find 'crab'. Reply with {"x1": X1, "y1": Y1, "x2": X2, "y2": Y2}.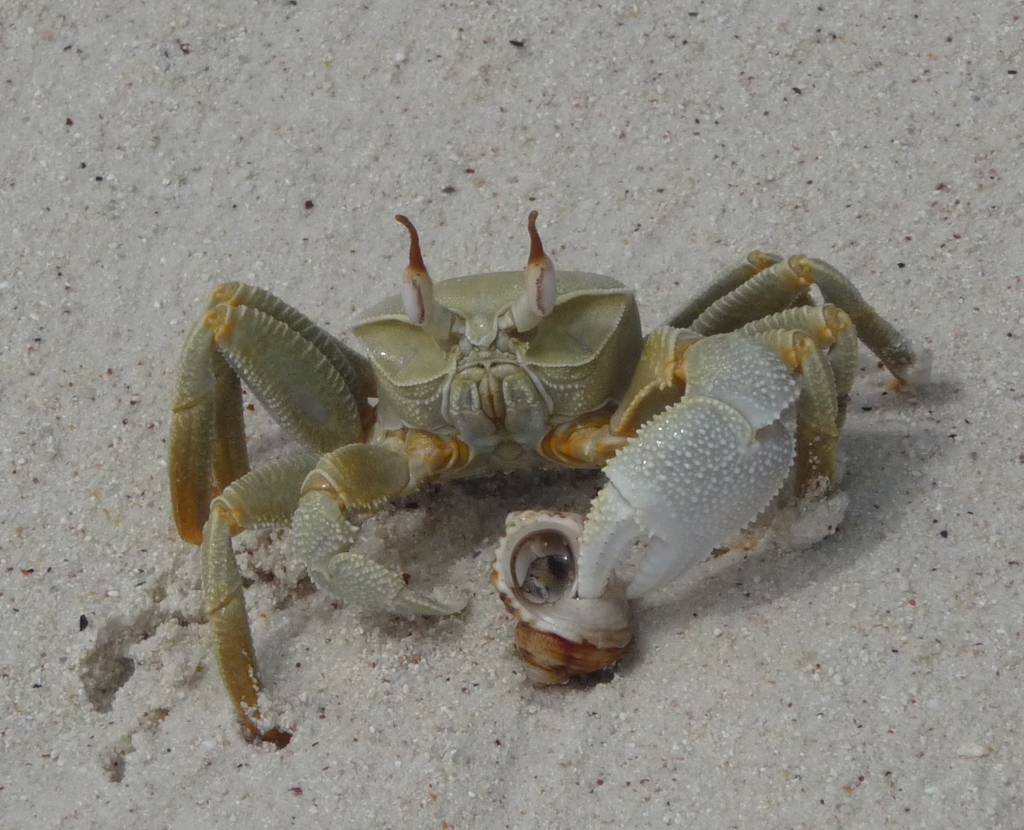
{"x1": 169, "y1": 200, "x2": 925, "y2": 746}.
